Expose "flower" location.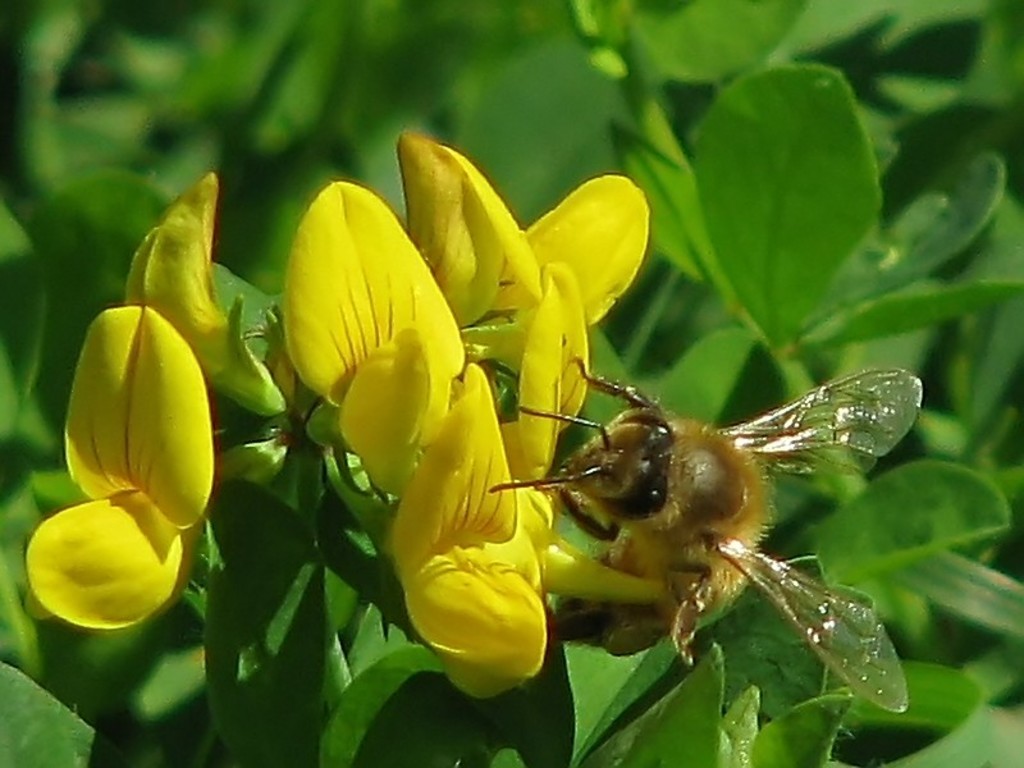
Exposed at [35,303,233,623].
